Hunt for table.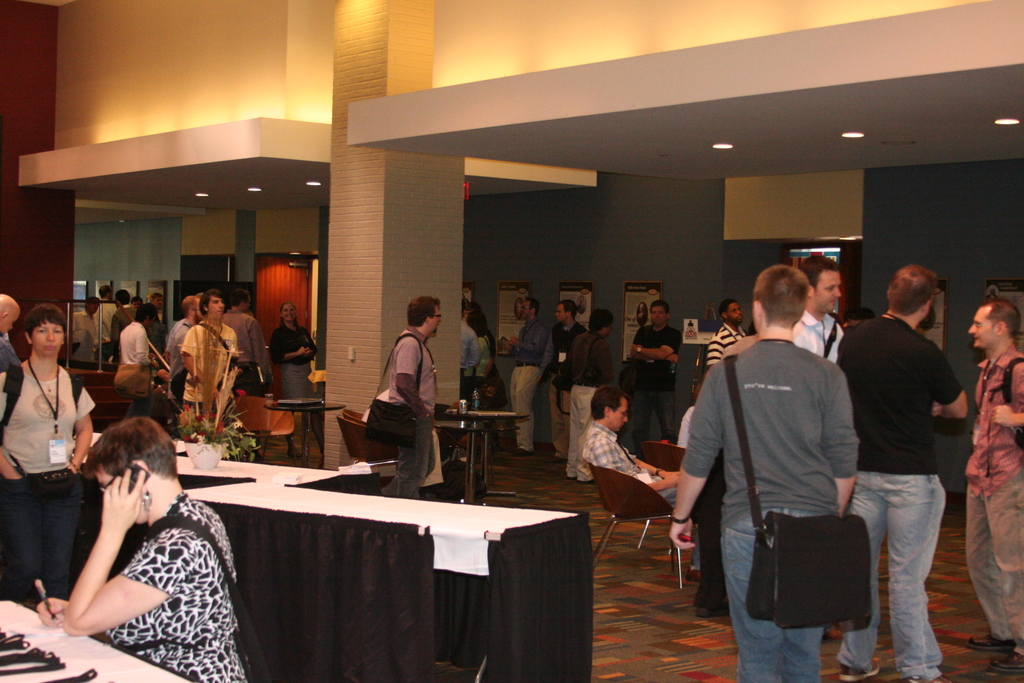
Hunted down at [left=262, top=397, right=346, bottom=463].
